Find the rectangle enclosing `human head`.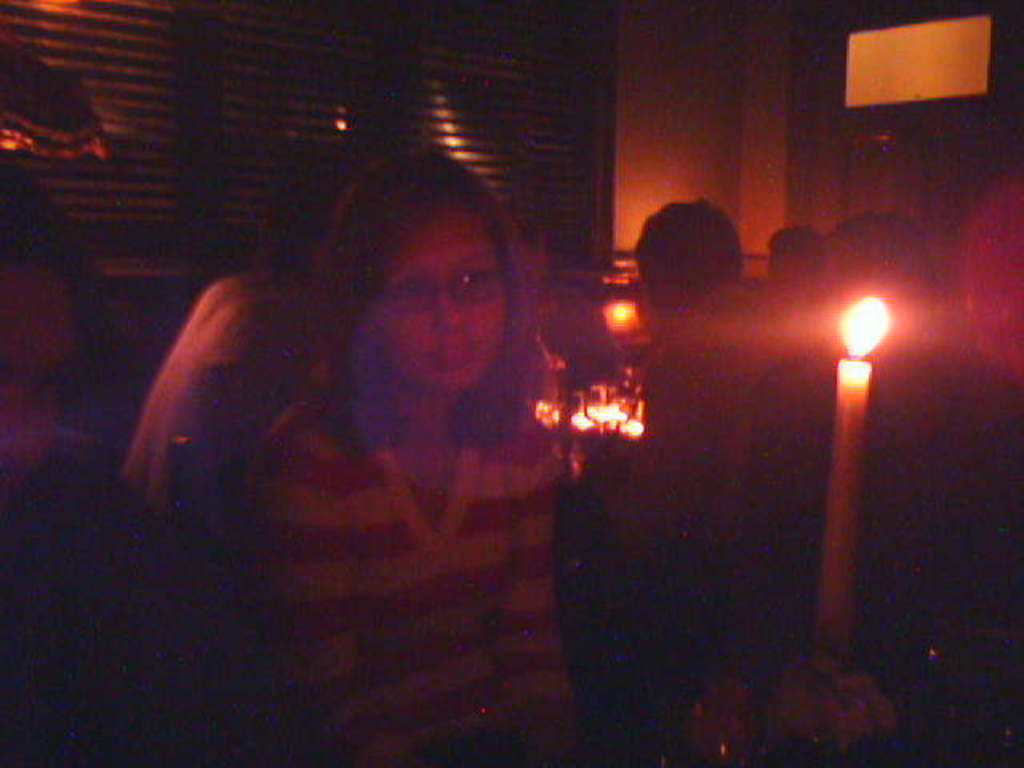
304 144 546 454.
